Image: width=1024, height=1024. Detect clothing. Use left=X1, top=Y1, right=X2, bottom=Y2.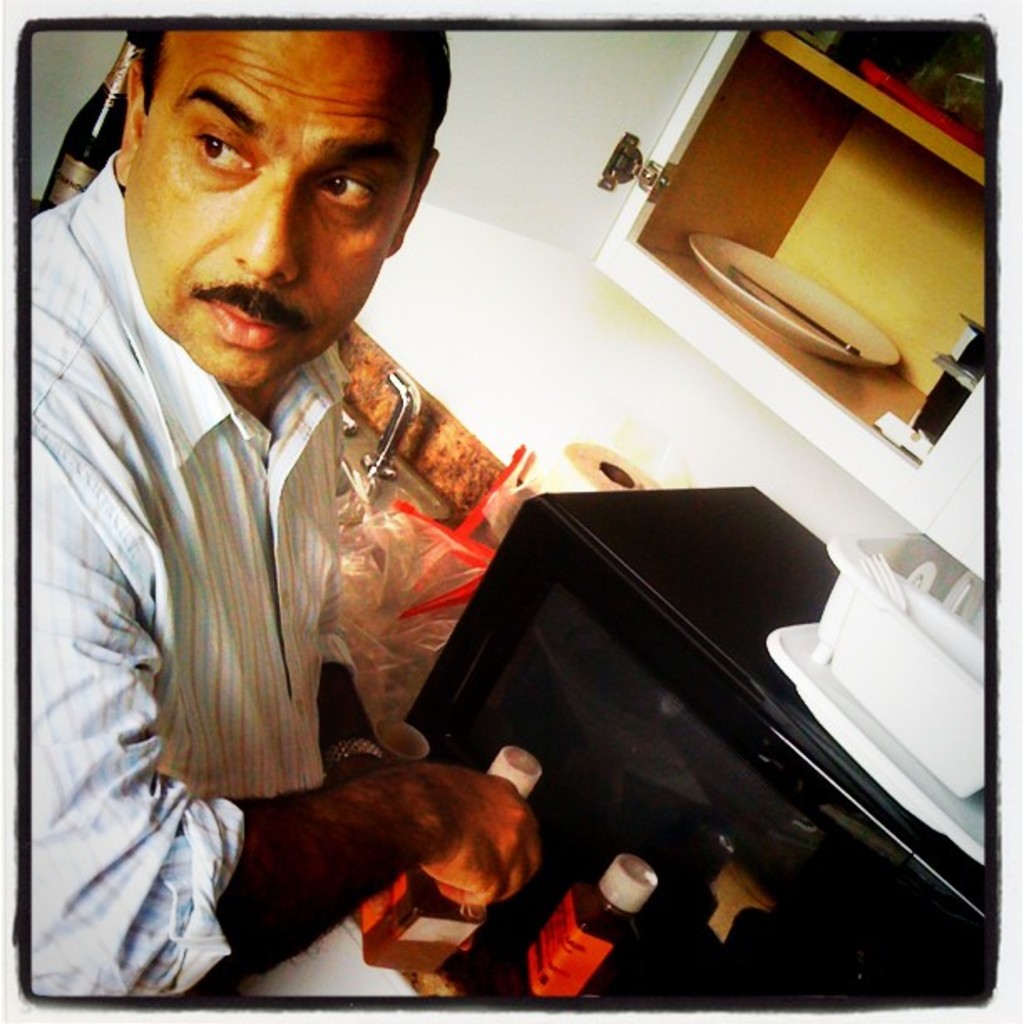
left=12, top=207, right=544, bottom=860.
